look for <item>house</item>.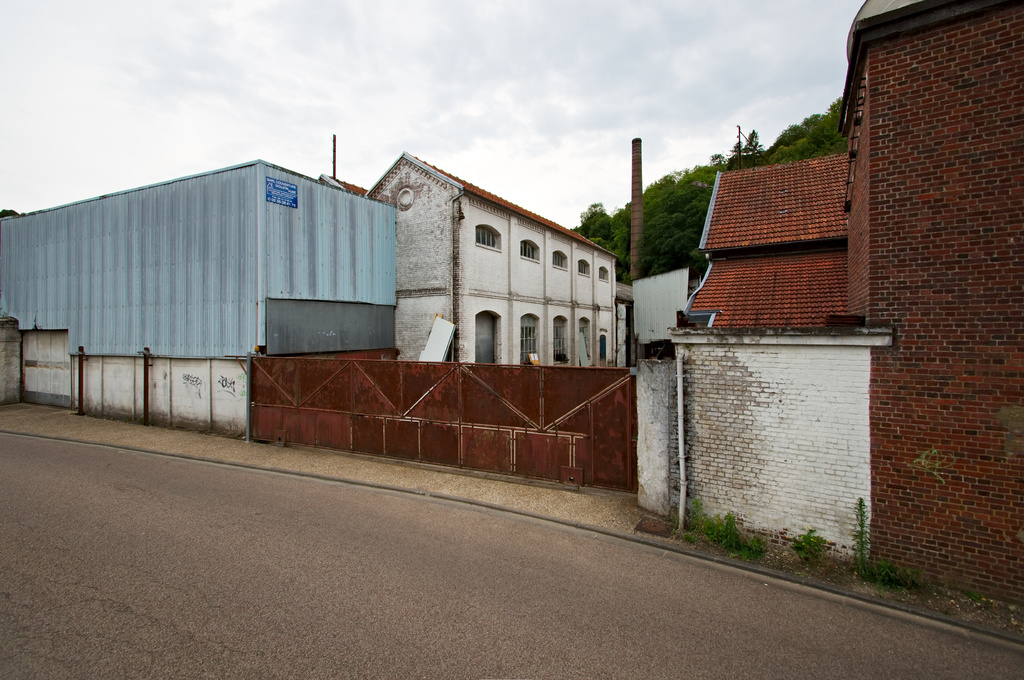
Found: x1=657, y1=0, x2=1023, y2=623.
